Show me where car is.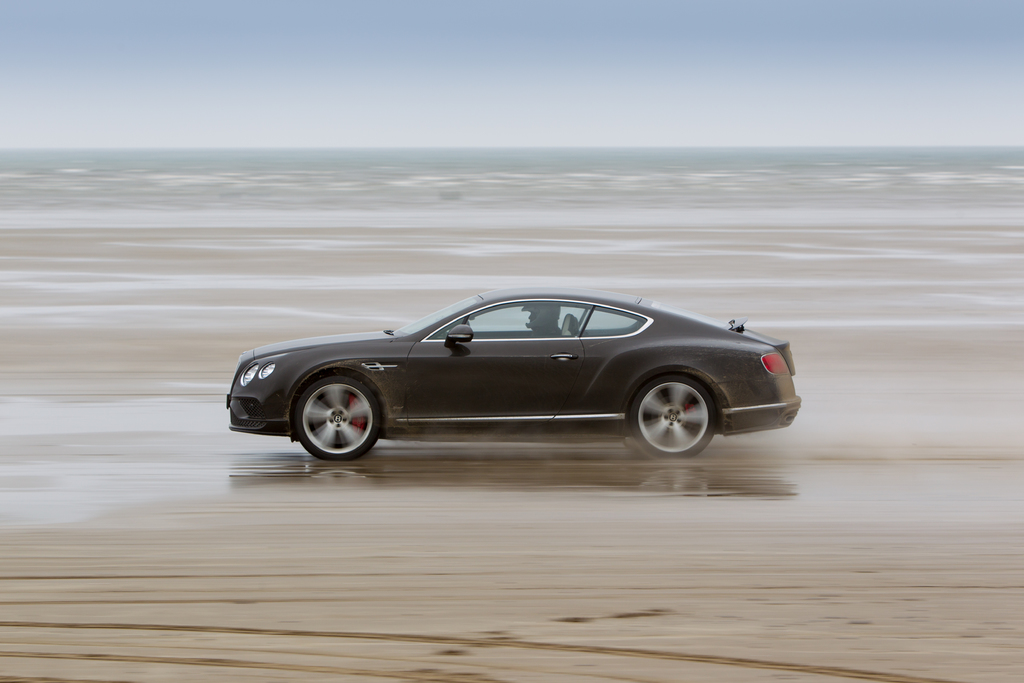
car is at bbox=[210, 281, 800, 466].
